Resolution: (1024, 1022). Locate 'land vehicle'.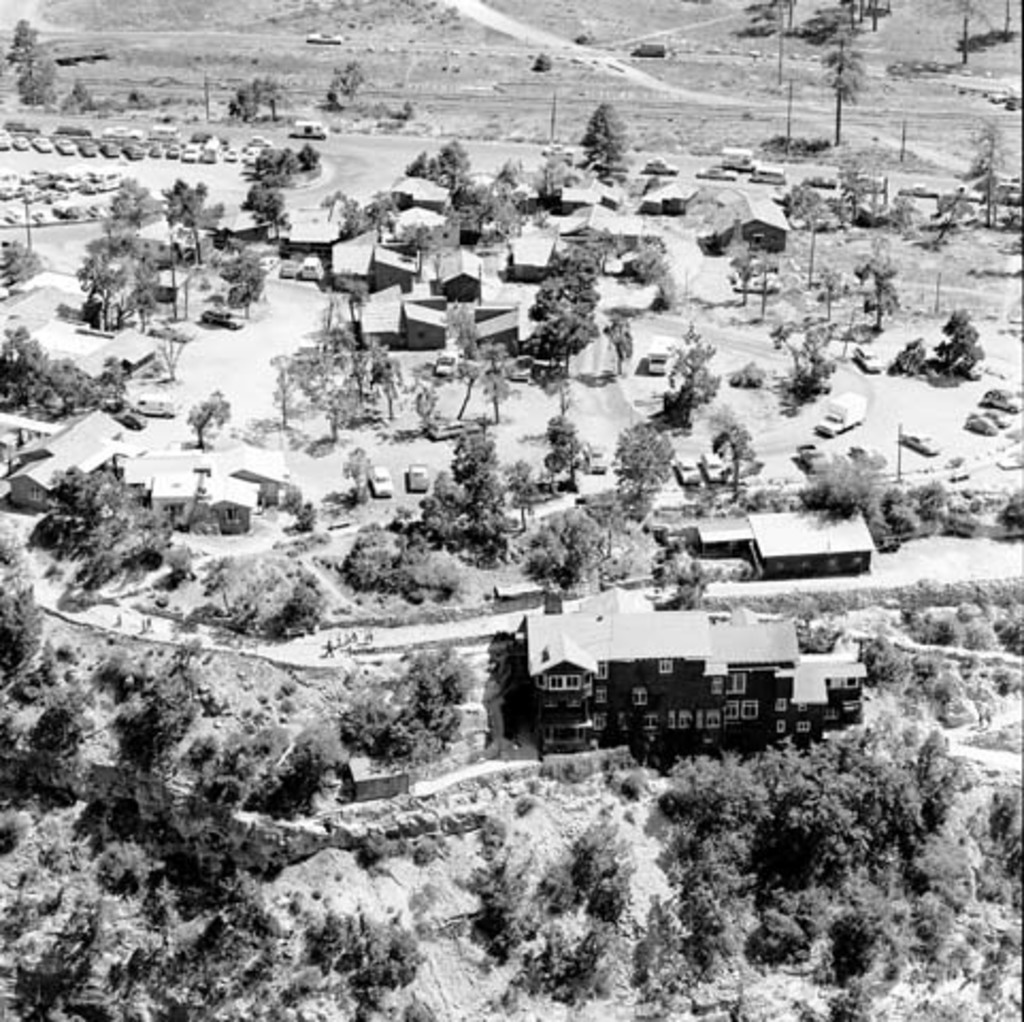
(221, 143, 238, 164).
